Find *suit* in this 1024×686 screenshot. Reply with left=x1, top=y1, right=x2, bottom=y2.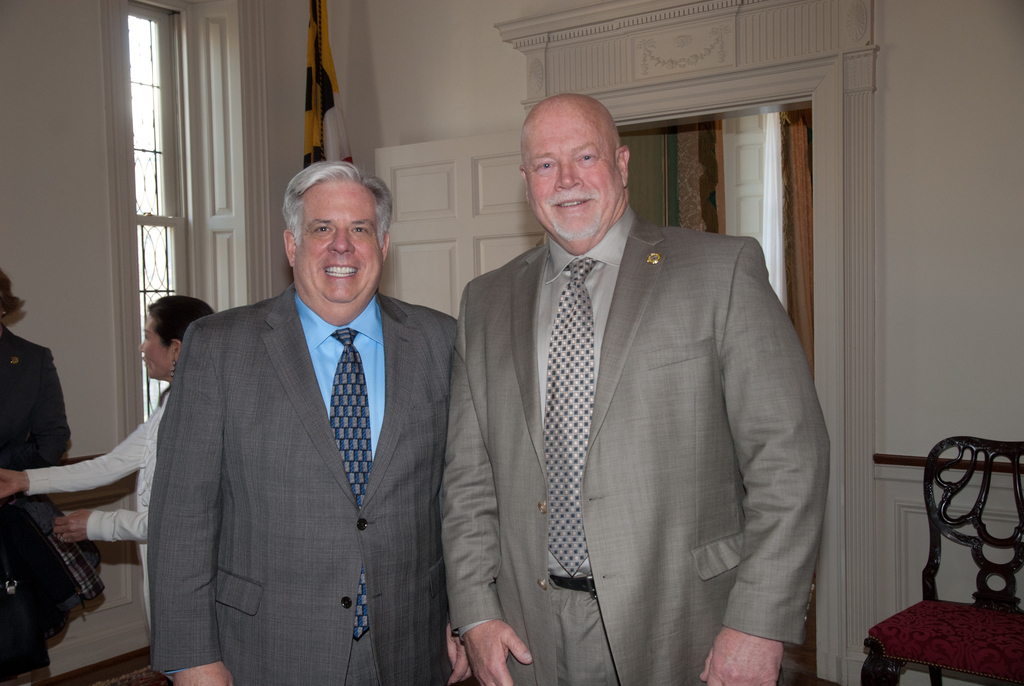
left=150, top=279, right=457, bottom=685.
